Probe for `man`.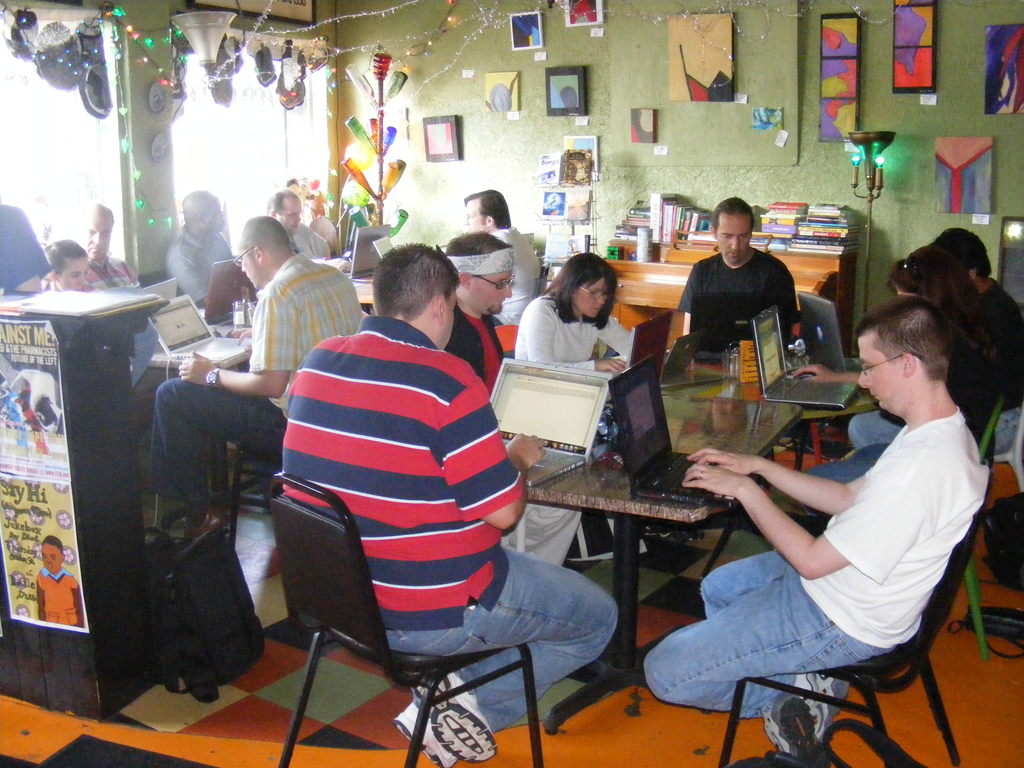
Probe result: bbox(73, 184, 134, 279).
